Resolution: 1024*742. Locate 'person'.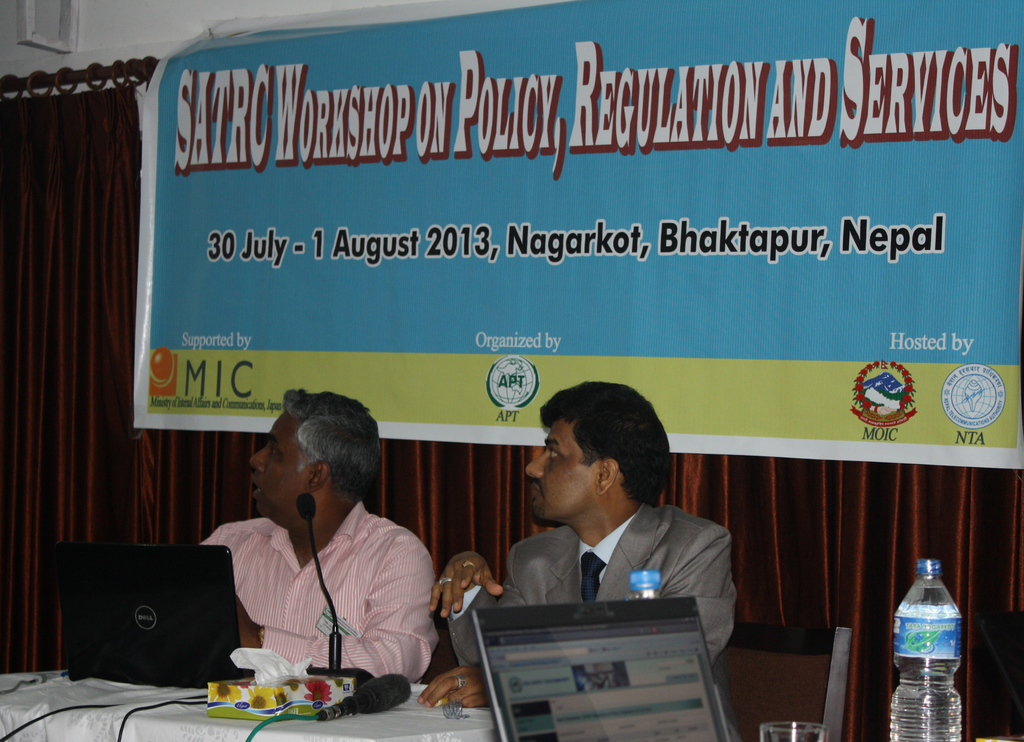
<bbox>414, 374, 738, 714</bbox>.
